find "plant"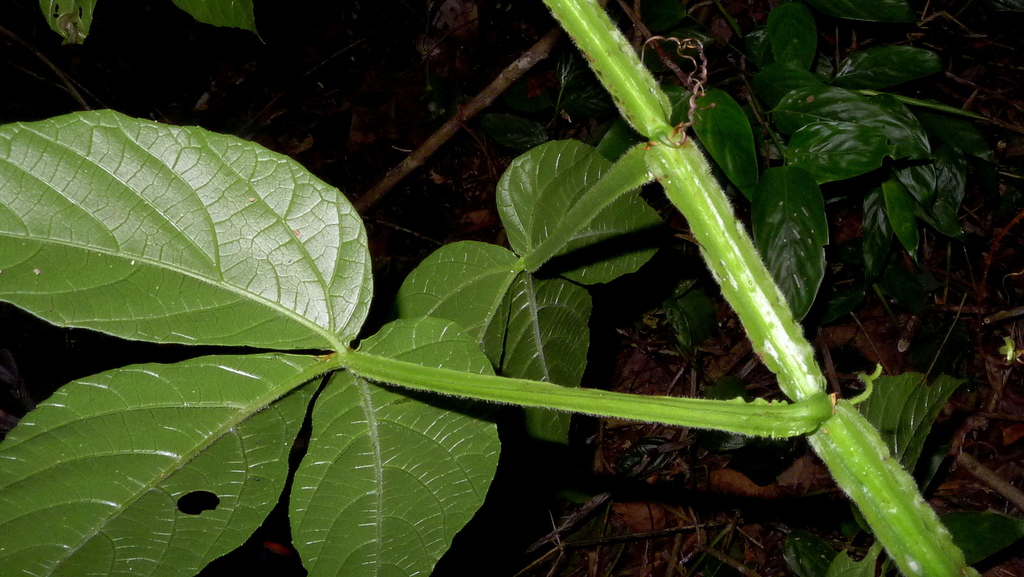
locate(116, 29, 1023, 541)
